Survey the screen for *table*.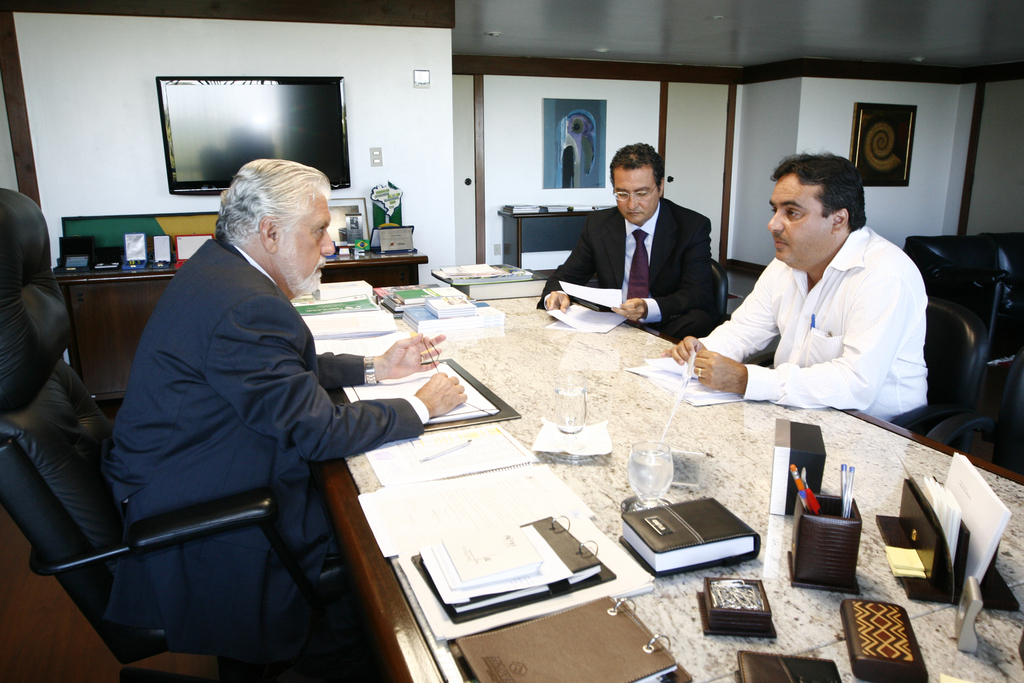
Survey found: select_region(499, 201, 605, 277).
